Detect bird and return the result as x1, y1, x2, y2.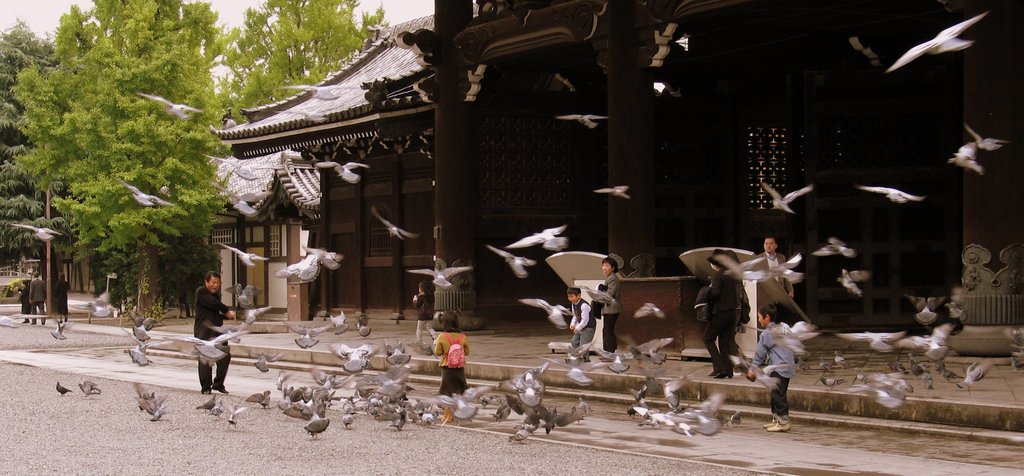
132, 324, 152, 343.
